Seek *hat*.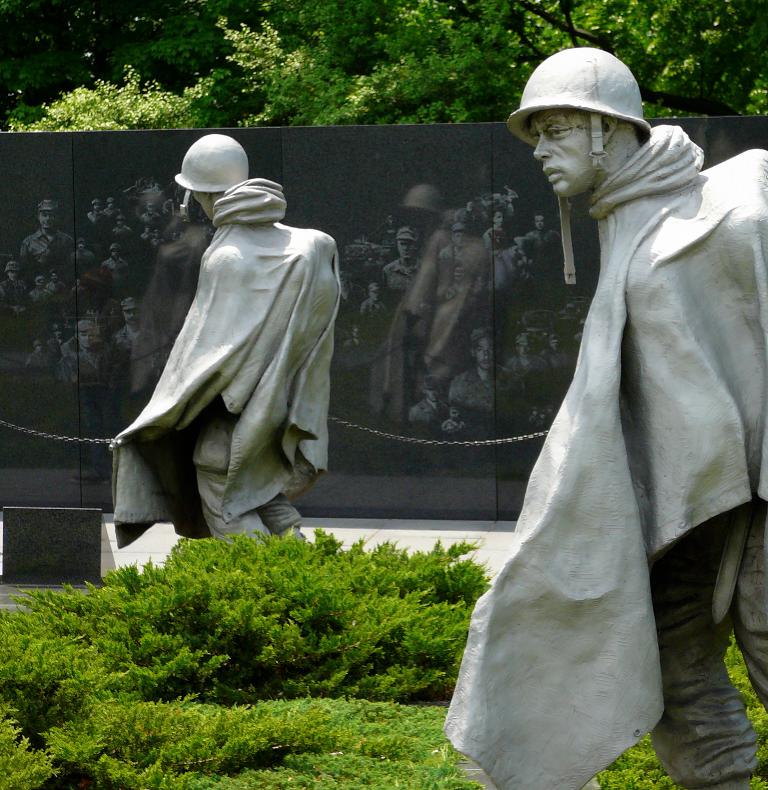
<box>2,262,20,273</box>.
